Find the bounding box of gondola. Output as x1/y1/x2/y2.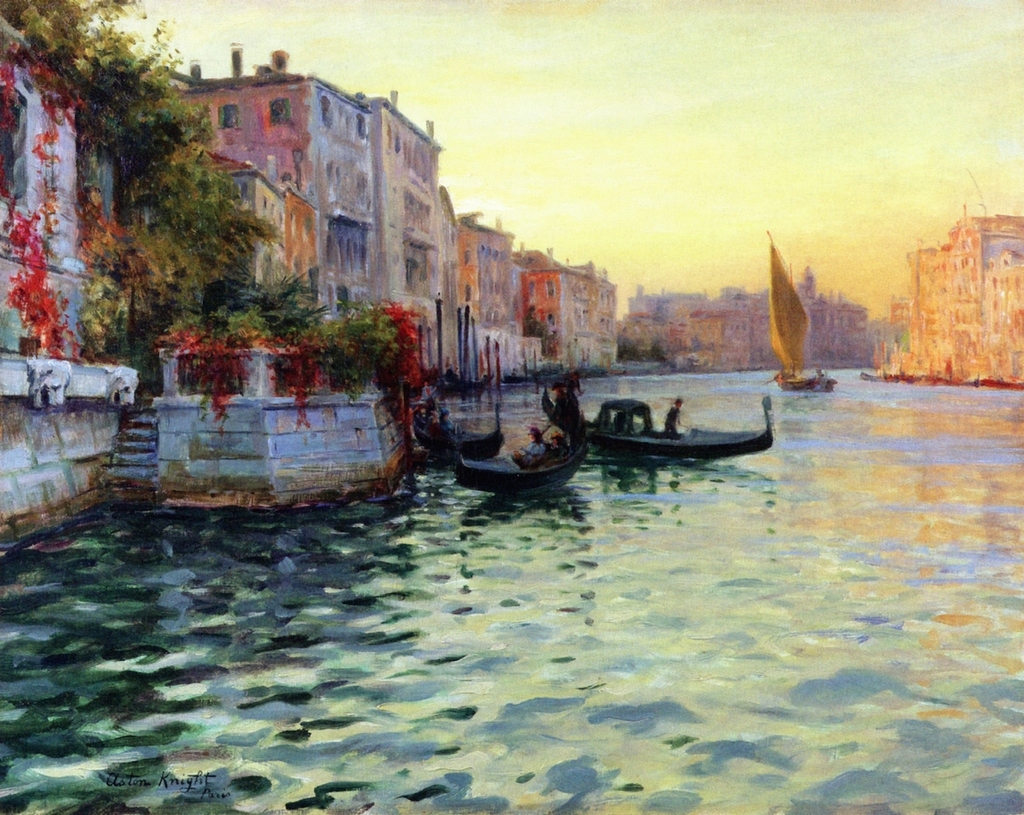
443/395/595/497.
